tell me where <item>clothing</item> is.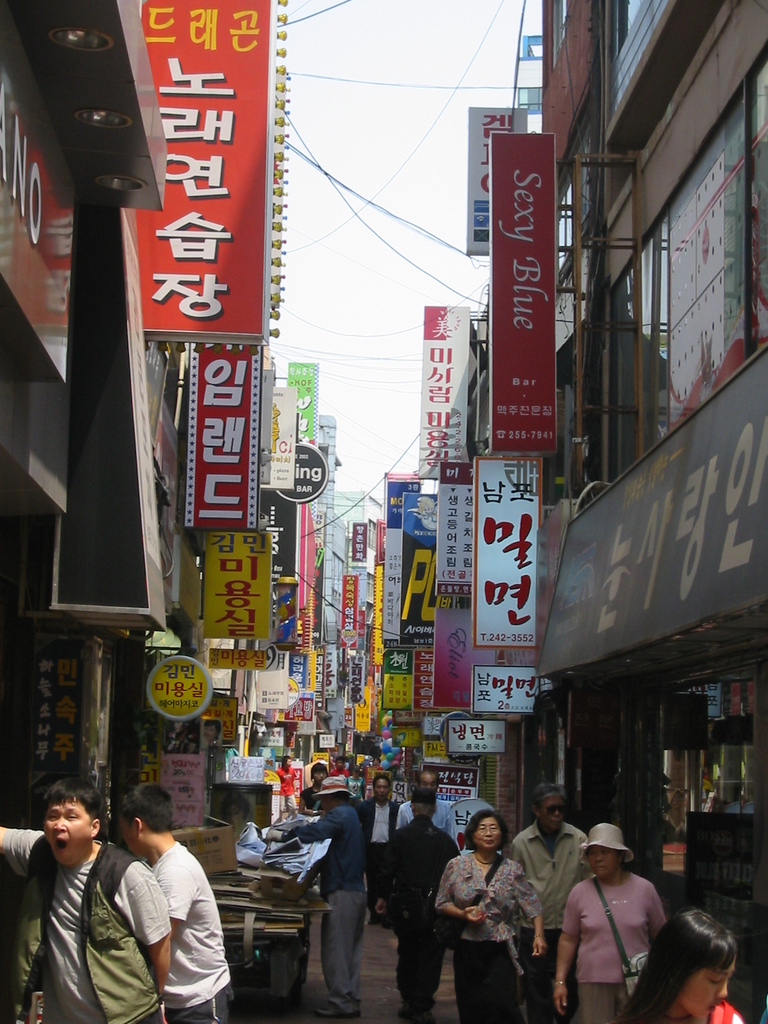
<item>clothing</item> is at left=0, top=829, right=181, bottom=1023.
